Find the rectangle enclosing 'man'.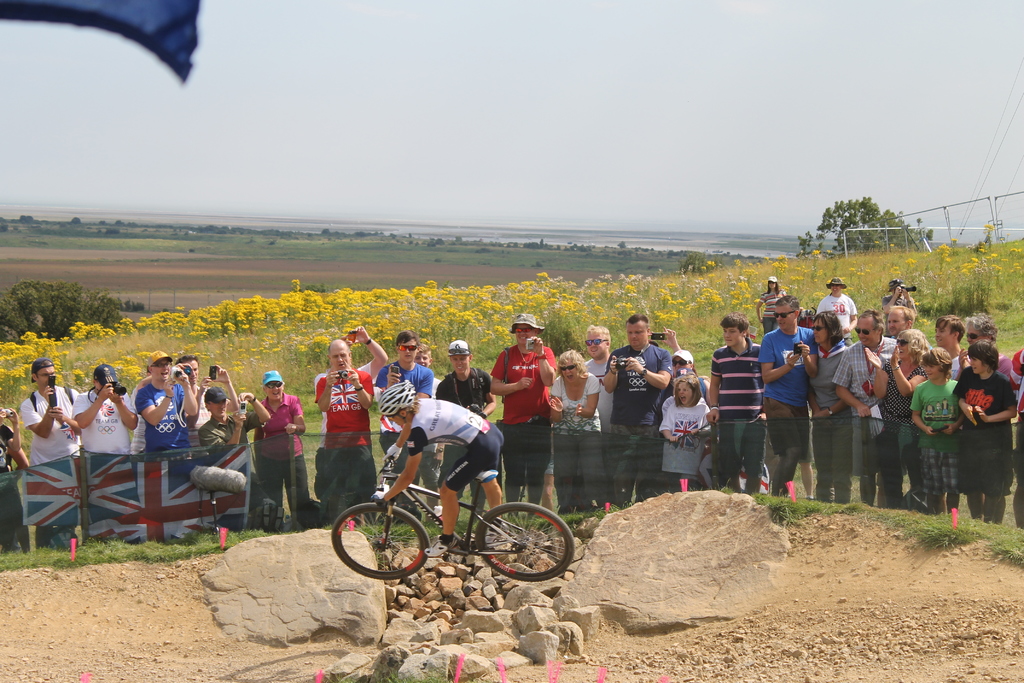
[left=819, top=279, right=857, bottom=344].
